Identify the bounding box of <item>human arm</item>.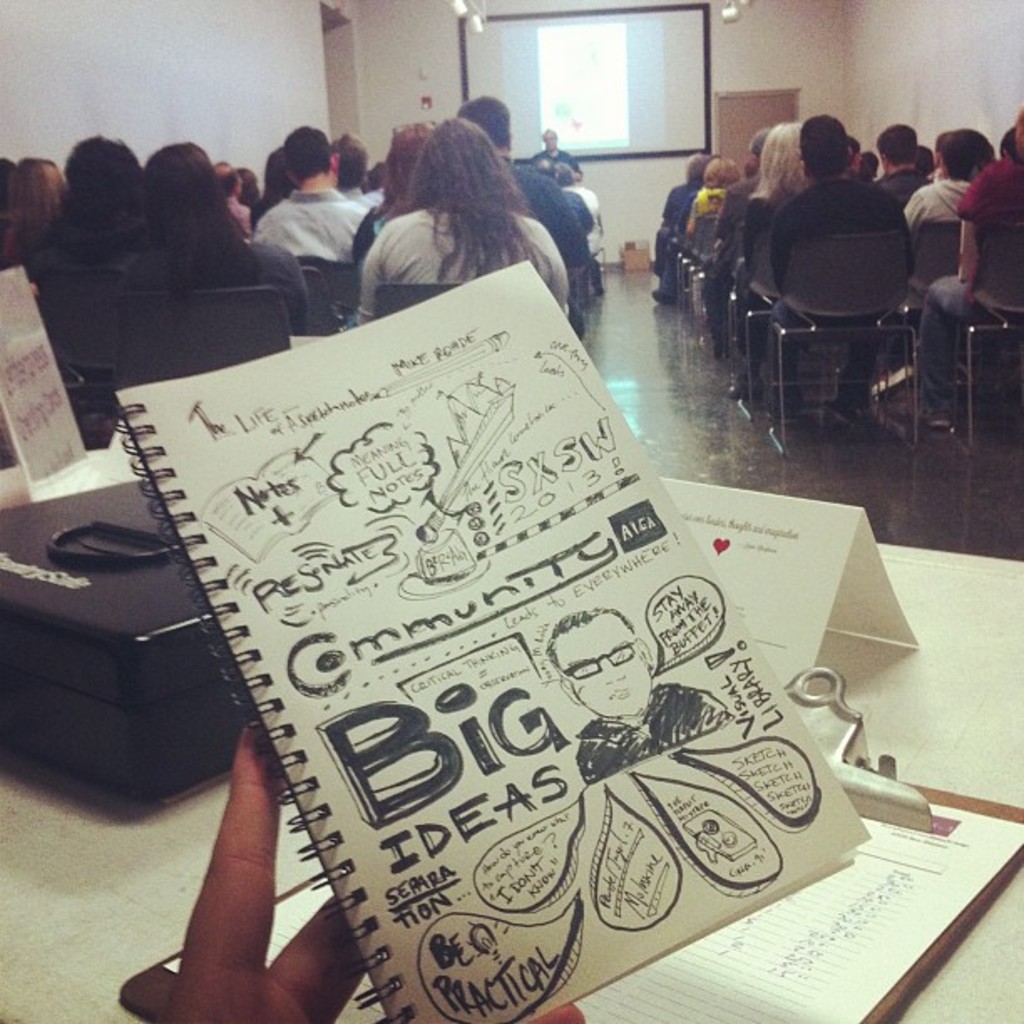
(934, 144, 1004, 315).
